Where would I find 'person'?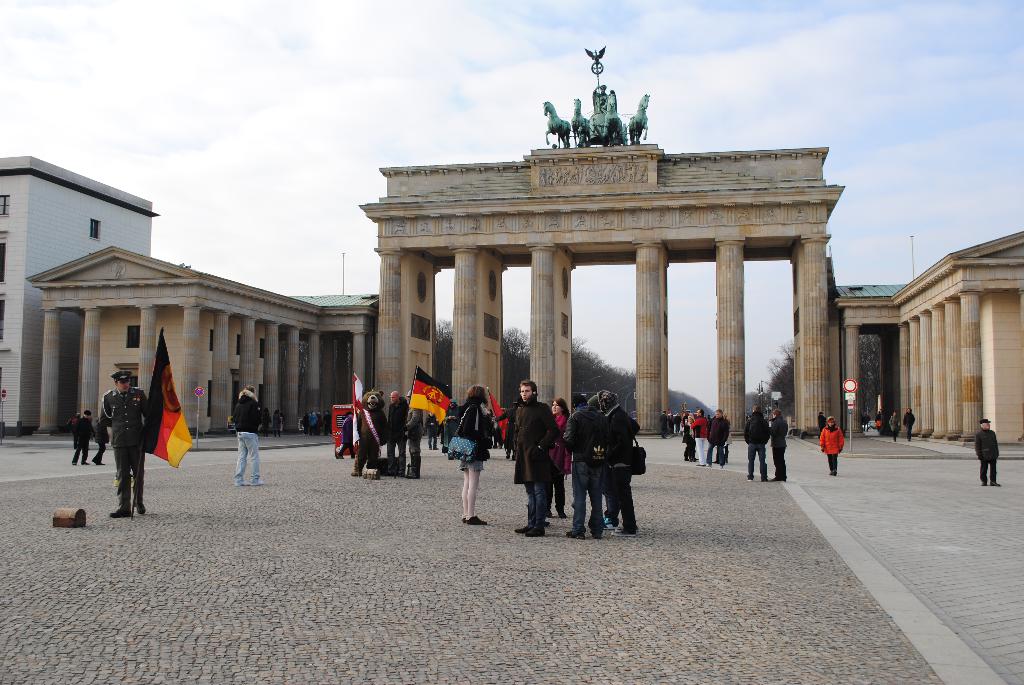
At {"x1": 65, "y1": 411, "x2": 83, "y2": 432}.
